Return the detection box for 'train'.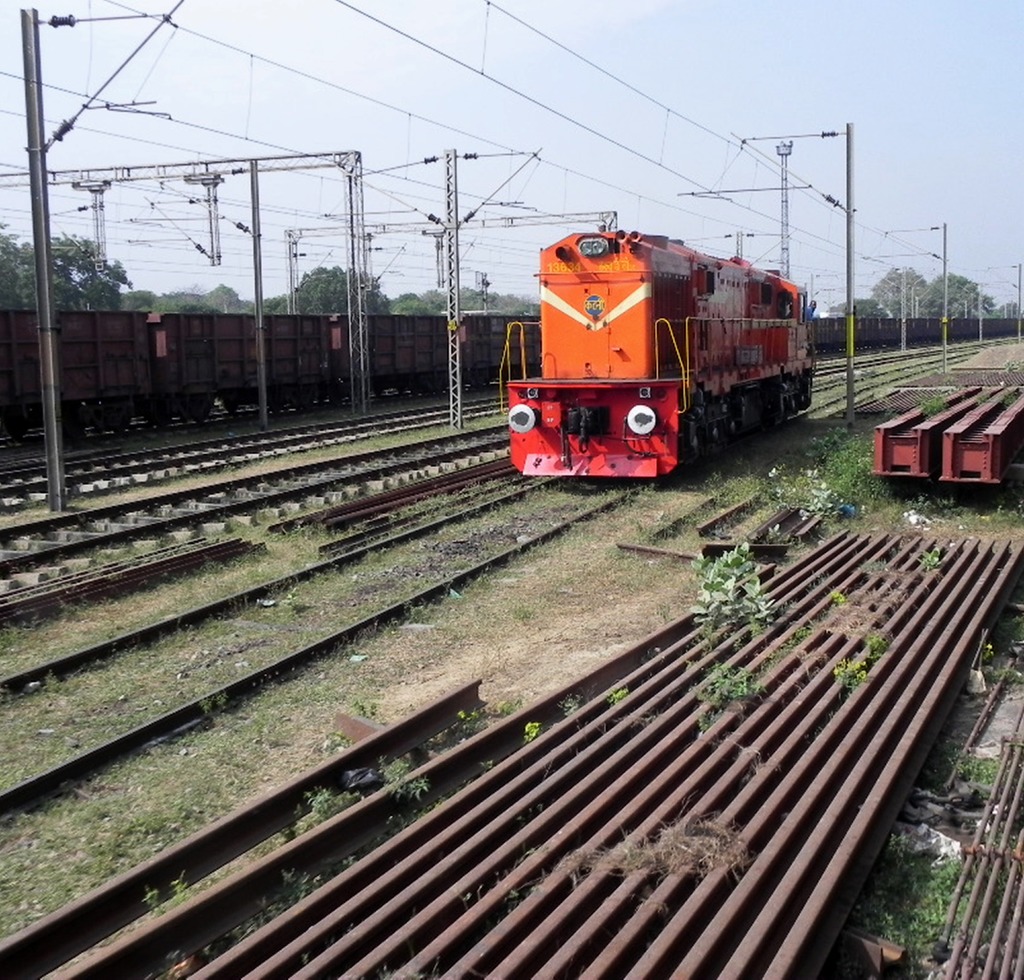
select_region(493, 231, 817, 483).
